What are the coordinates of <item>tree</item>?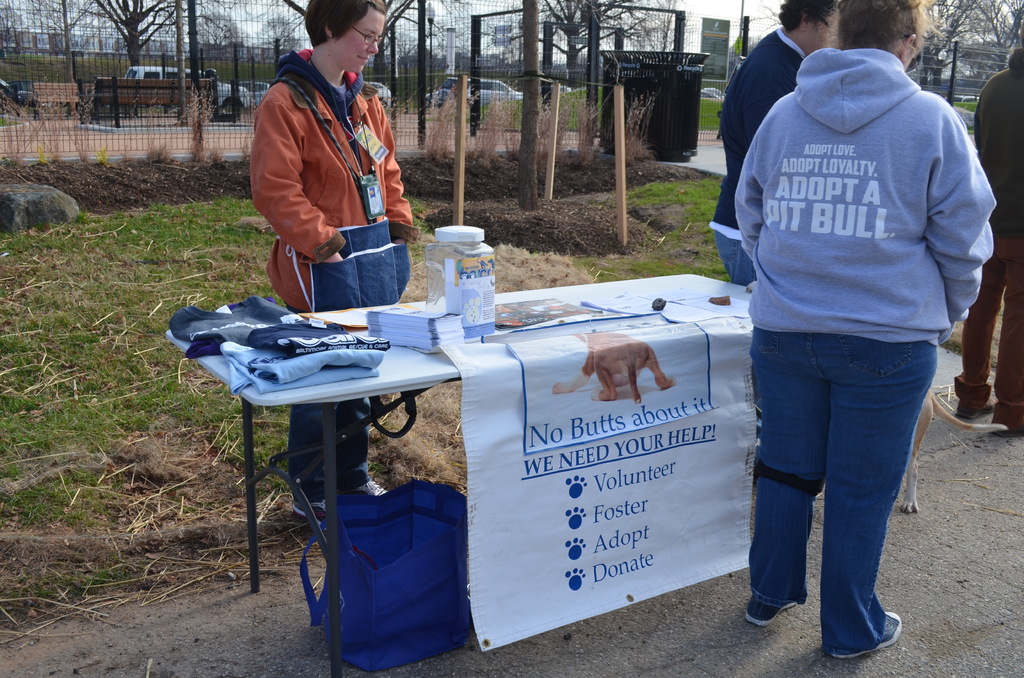
bbox=[259, 16, 313, 52].
